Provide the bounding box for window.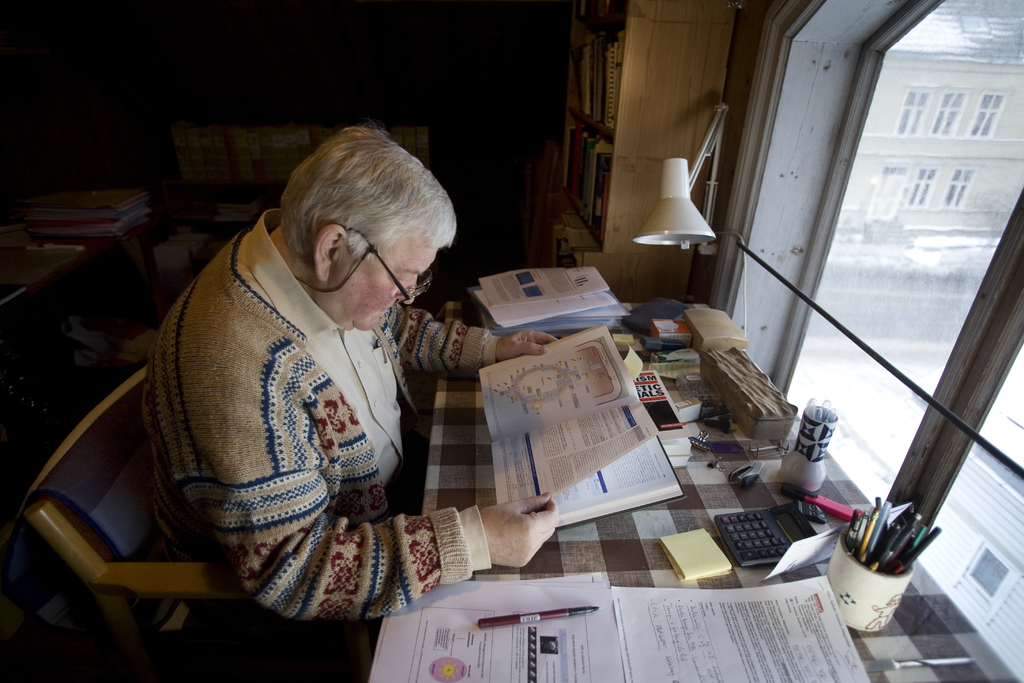
[968, 92, 1012, 136].
